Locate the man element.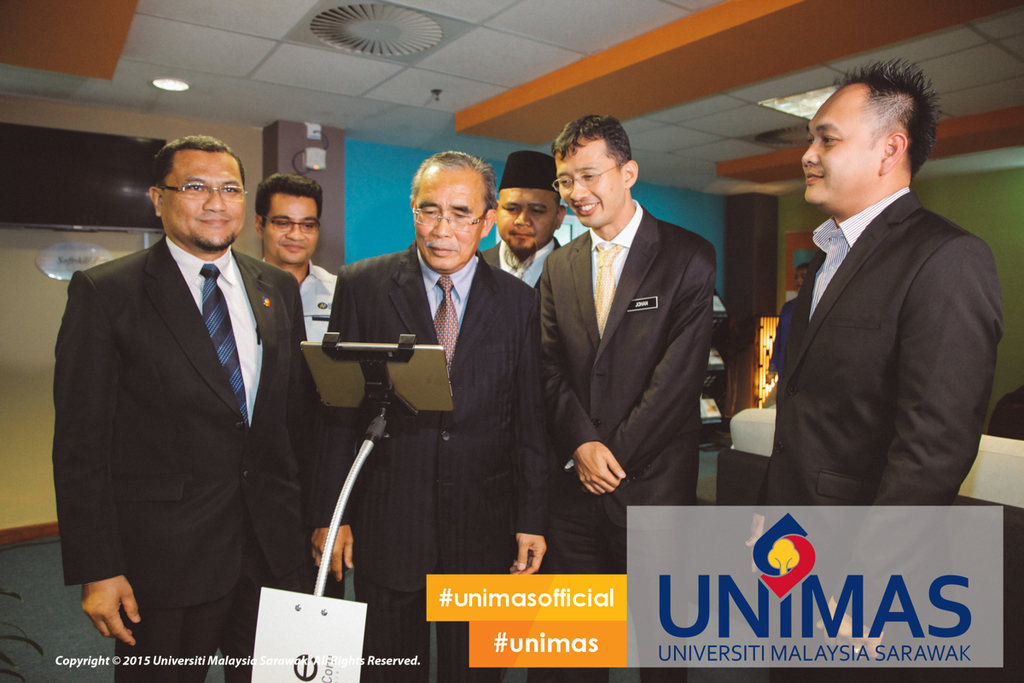
Element bbox: [left=309, top=150, right=544, bottom=682].
